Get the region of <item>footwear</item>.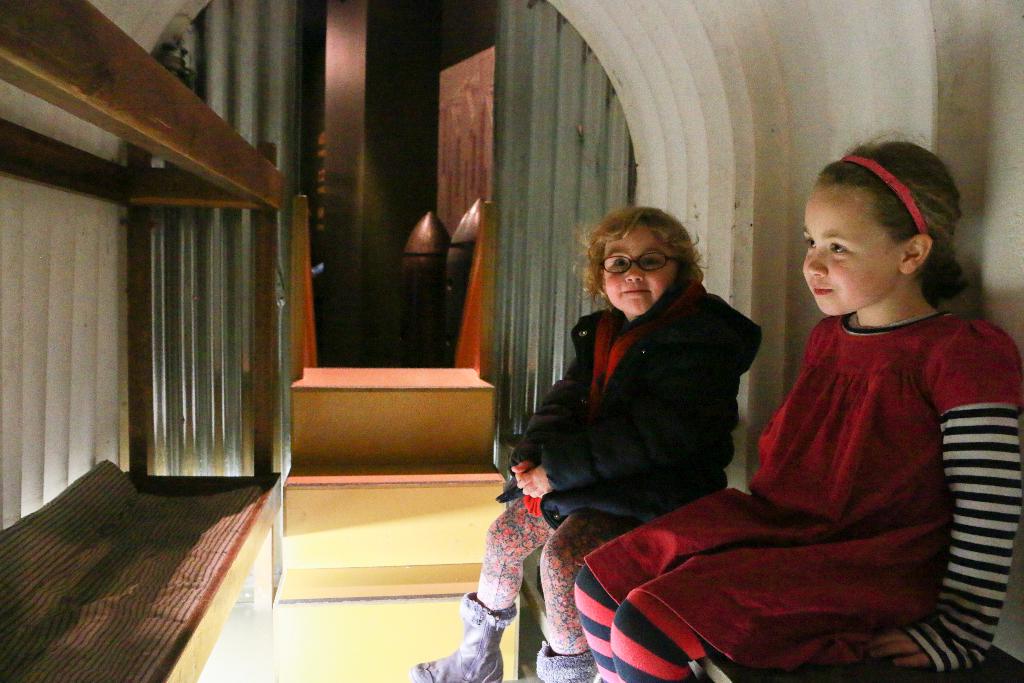
bbox=[536, 636, 603, 682].
